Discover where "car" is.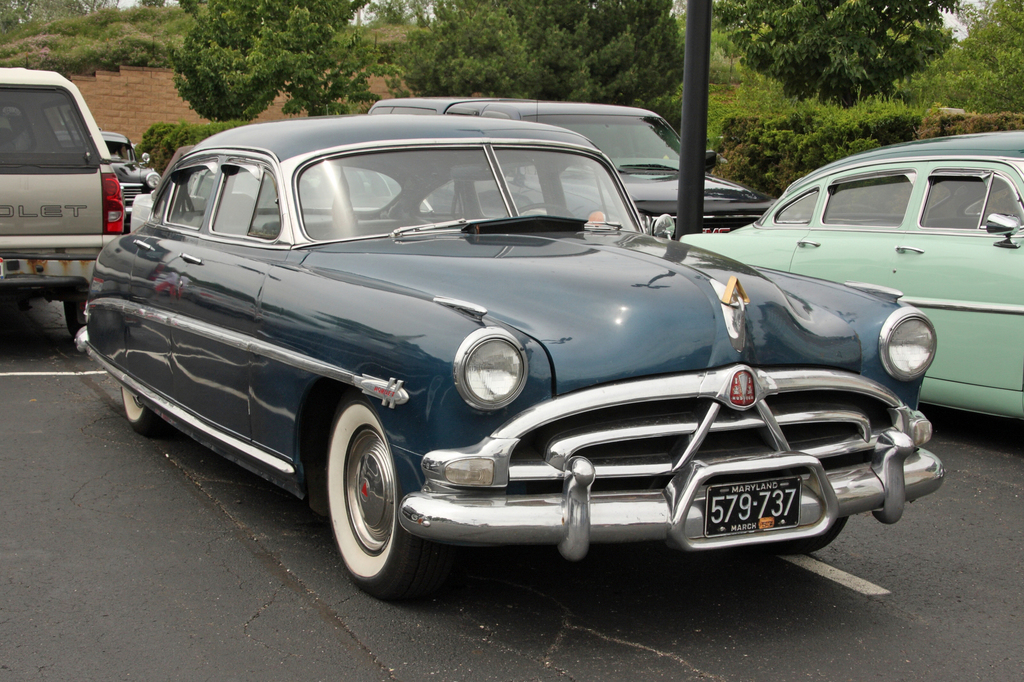
Discovered at bbox(678, 153, 1023, 423).
